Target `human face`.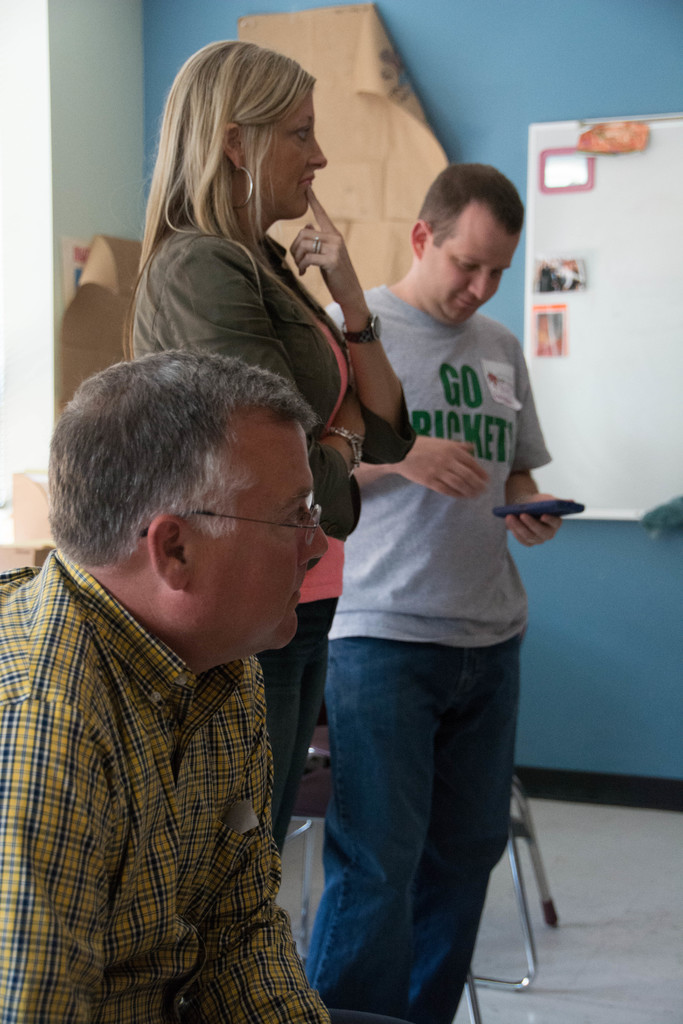
Target region: <bbox>423, 200, 523, 326</bbox>.
